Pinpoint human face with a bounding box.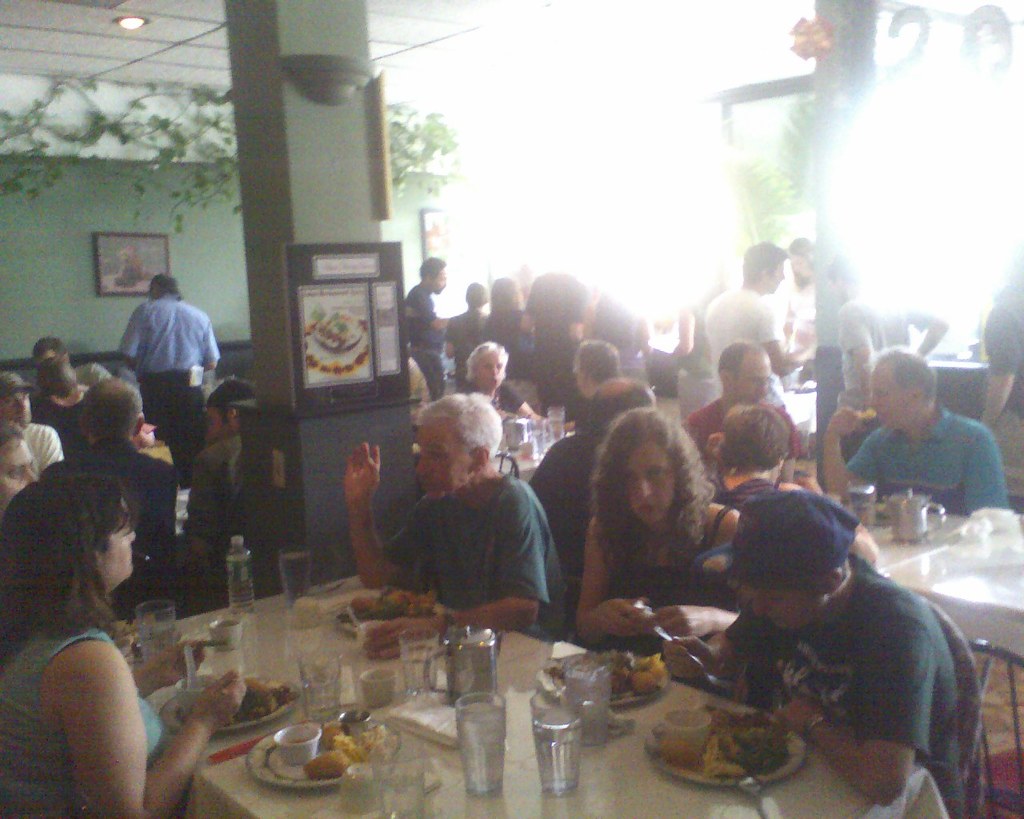
<region>622, 437, 679, 525</region>.
